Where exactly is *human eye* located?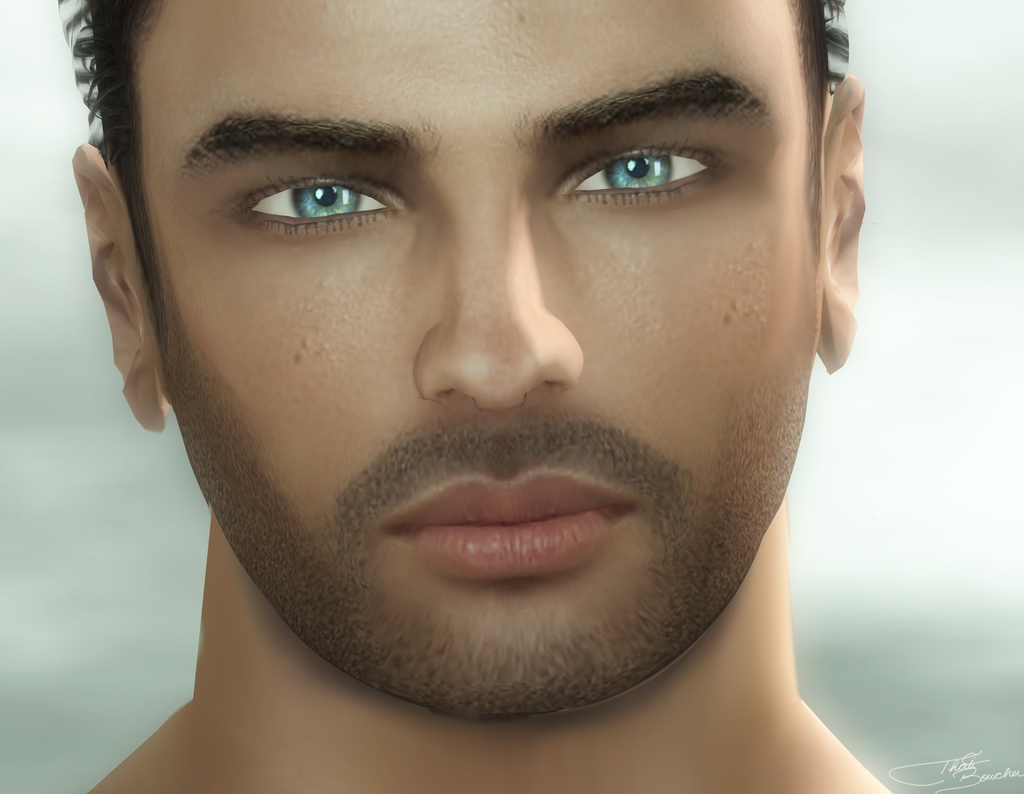
Its bounding box is (553, 135, 728, 212).
